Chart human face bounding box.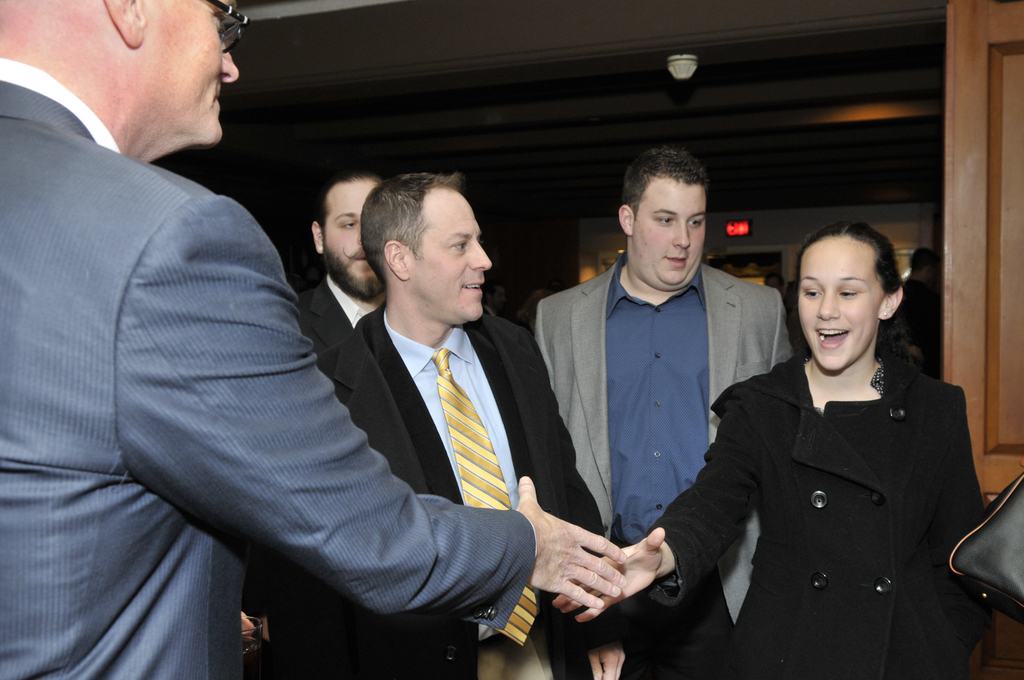
Charted: bbox=(798, 239, 878, 373).
